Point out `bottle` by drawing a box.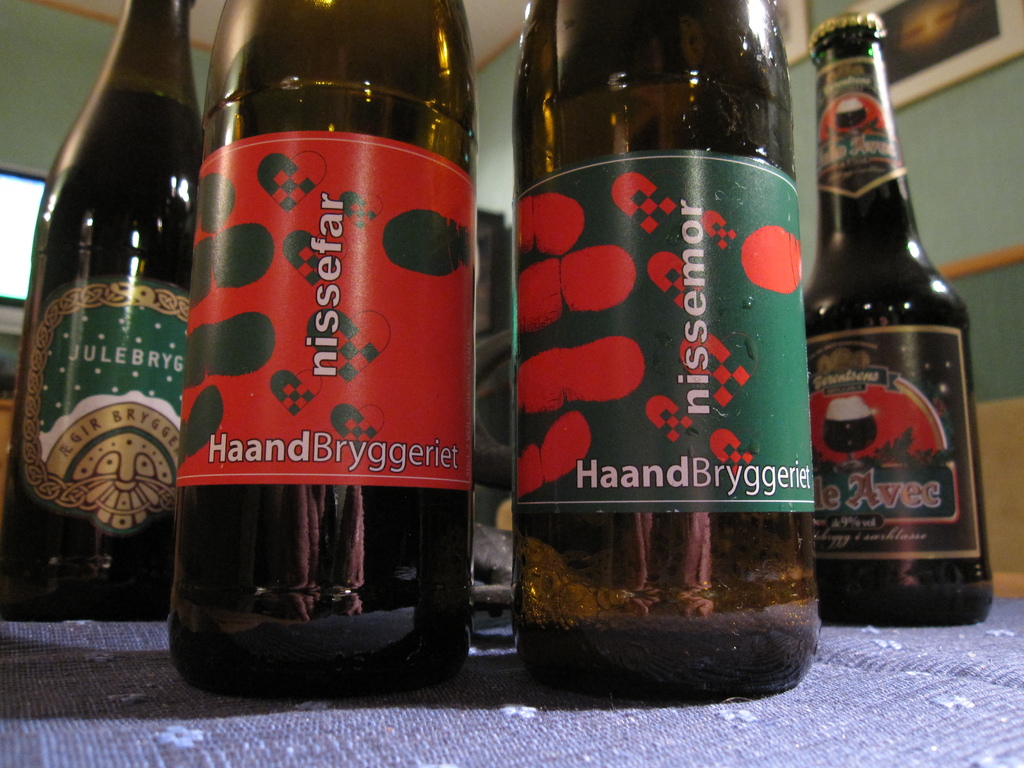
bbox(2, 0, 205, 622).
